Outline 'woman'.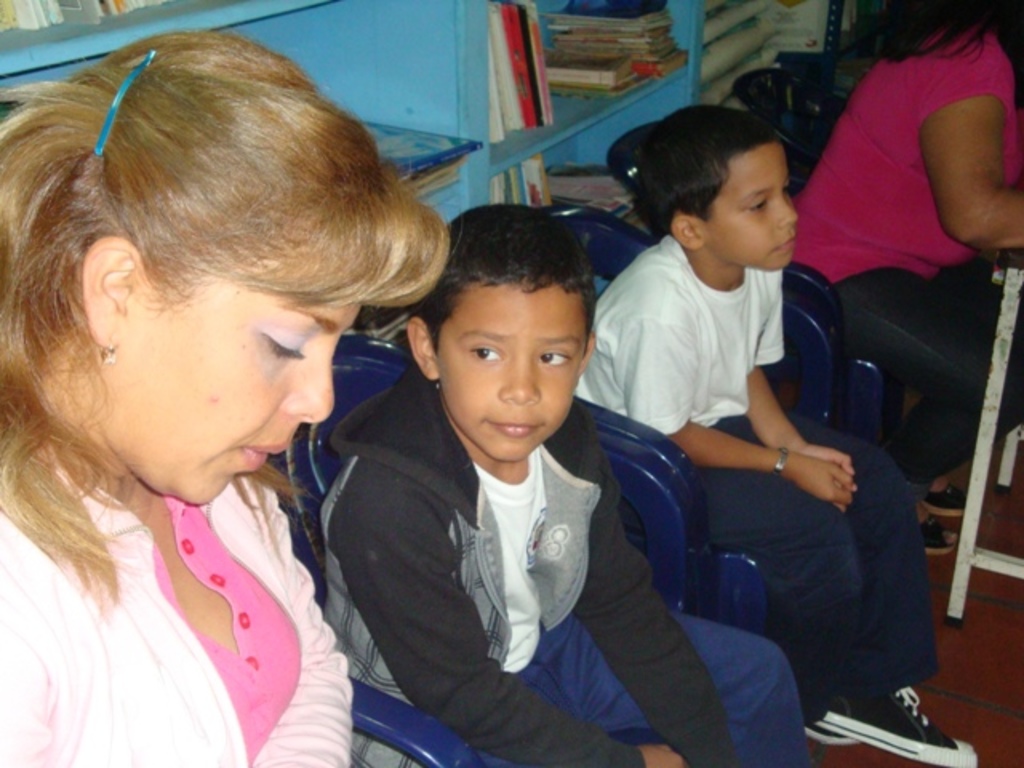
Outline: [left=8, top=24, right=472, bottom=766].
